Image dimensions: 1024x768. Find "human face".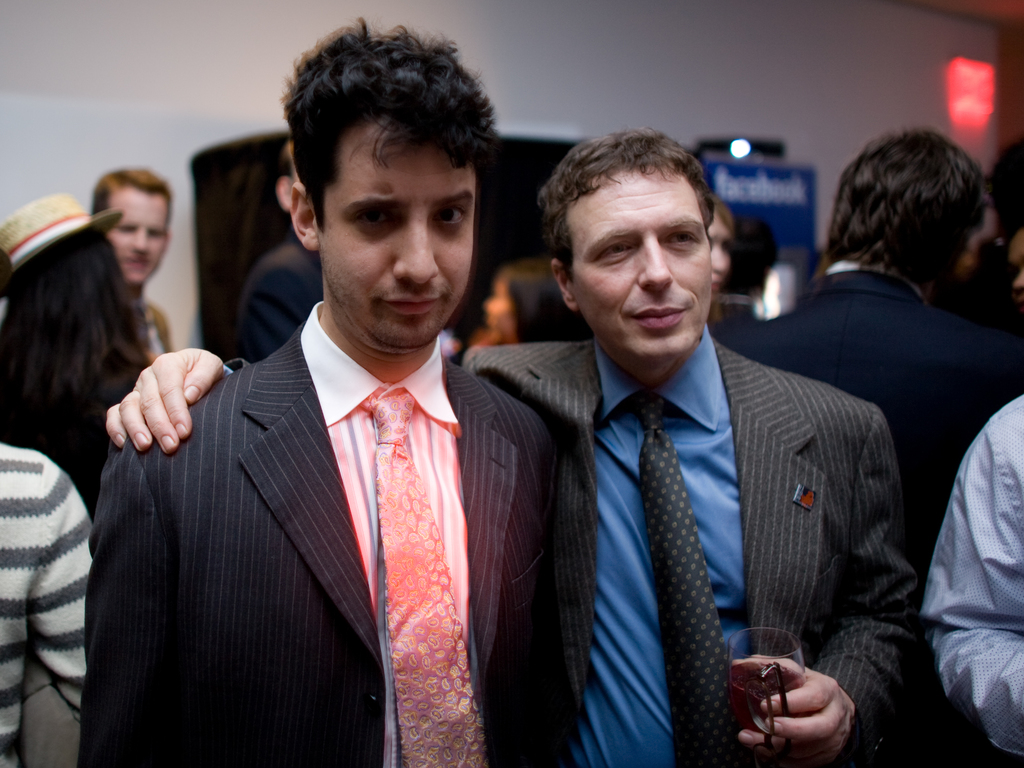
(708,213,732,288).
